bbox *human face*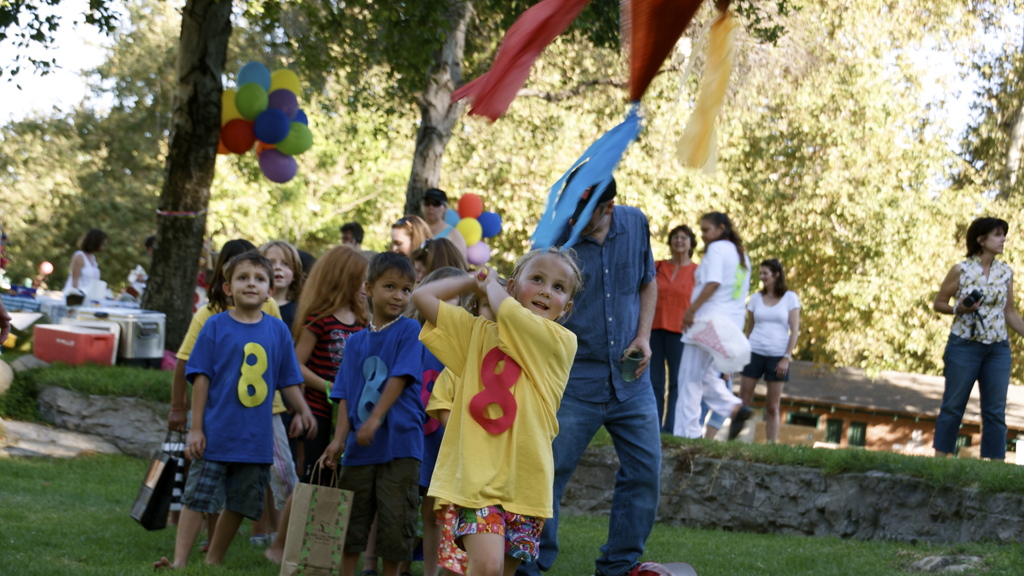
<bbox>674, 230, 692, 253</bbox>
